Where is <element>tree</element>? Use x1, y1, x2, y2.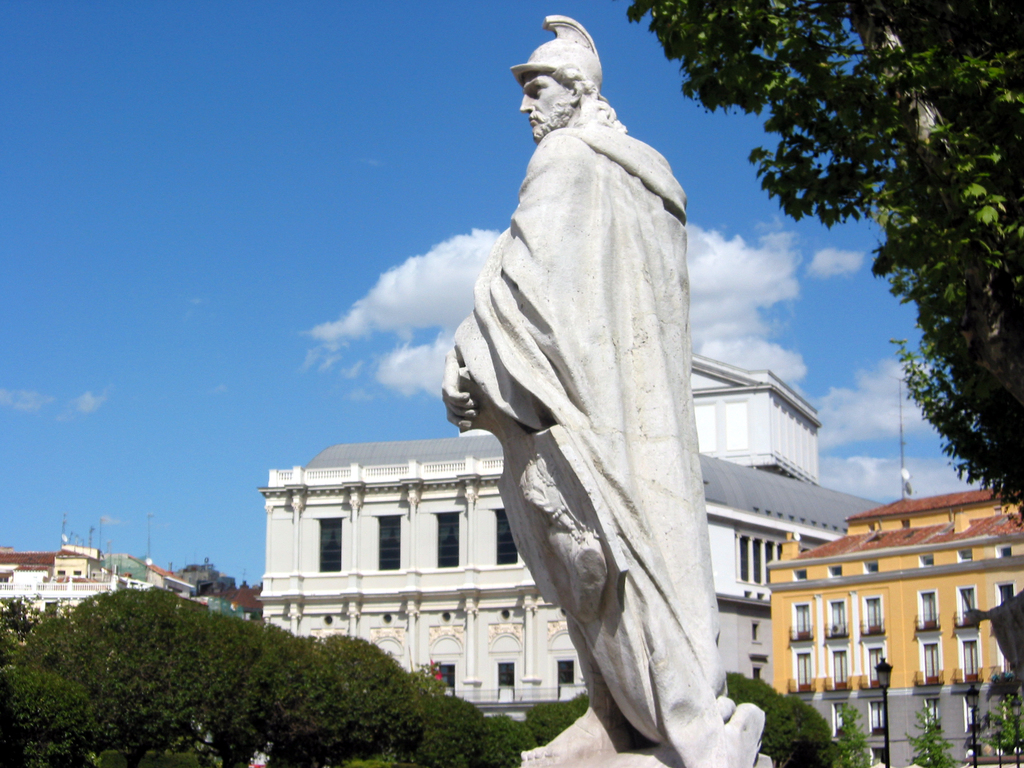
989, 704, 1023, 767.
